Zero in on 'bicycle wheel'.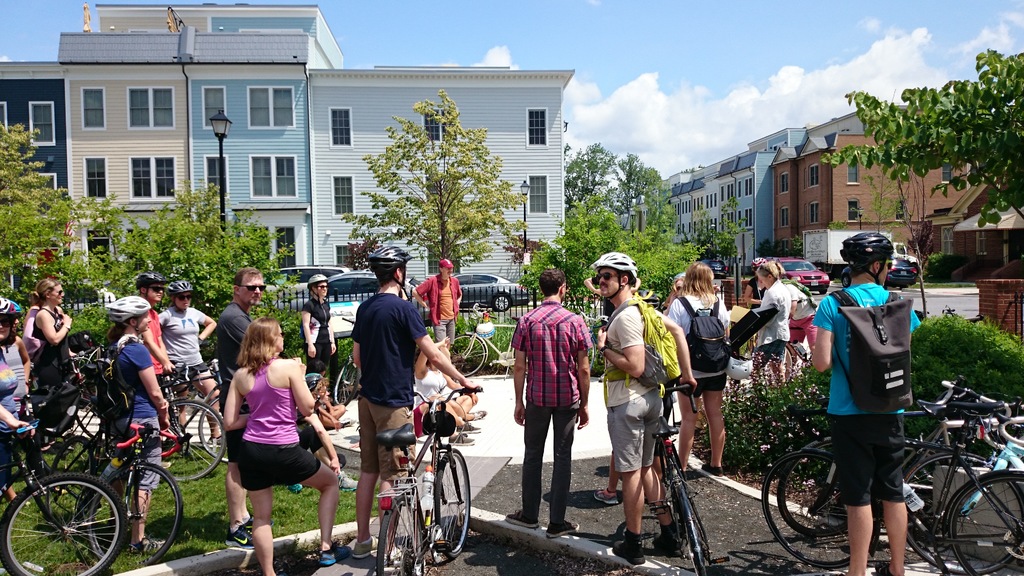
Zeroed in: [157, 397, 229, 482].
